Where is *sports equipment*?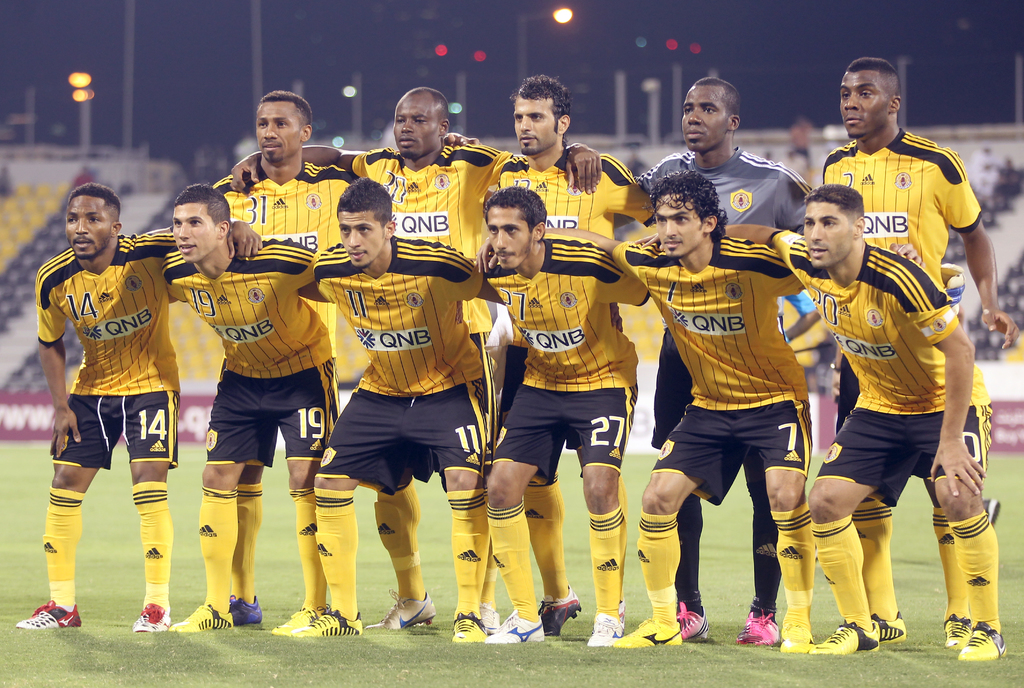
bbox=(271, 605, 318, 637).
